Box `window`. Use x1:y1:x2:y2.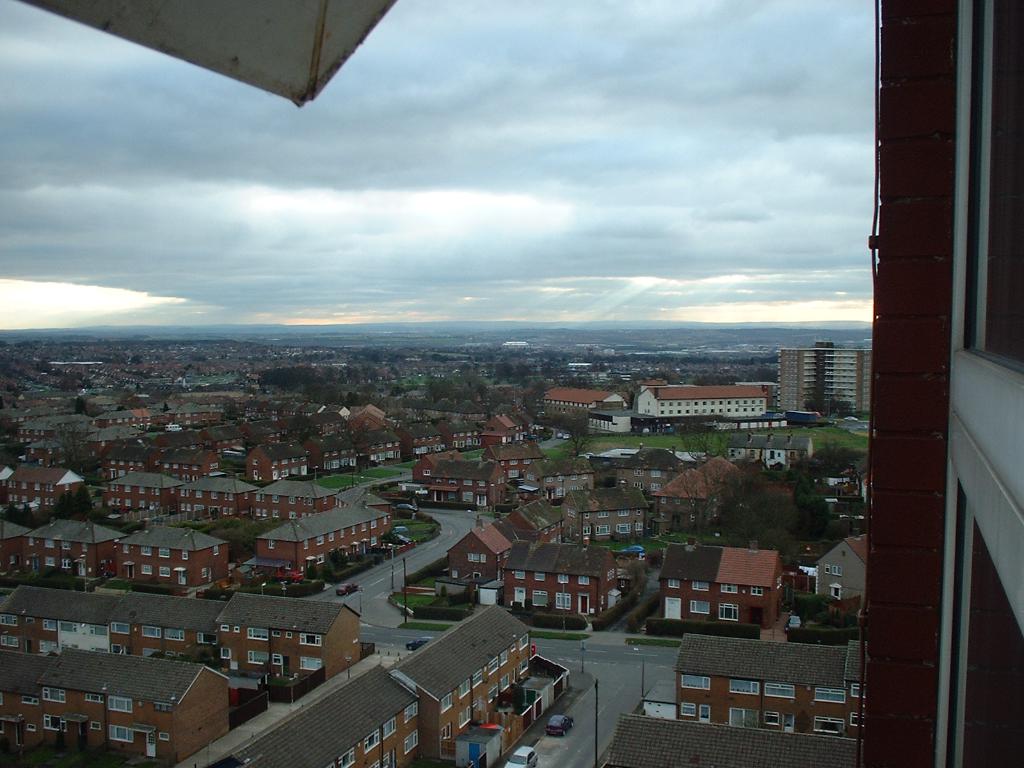
607:569:615:581.
